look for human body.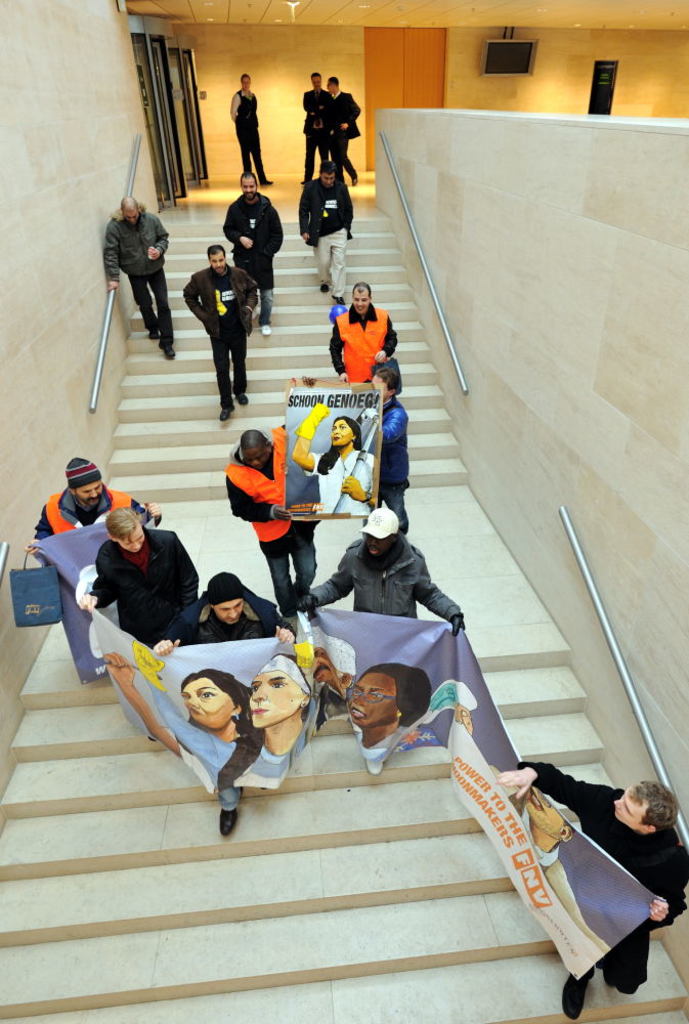
Found: 104,202,173,355.
